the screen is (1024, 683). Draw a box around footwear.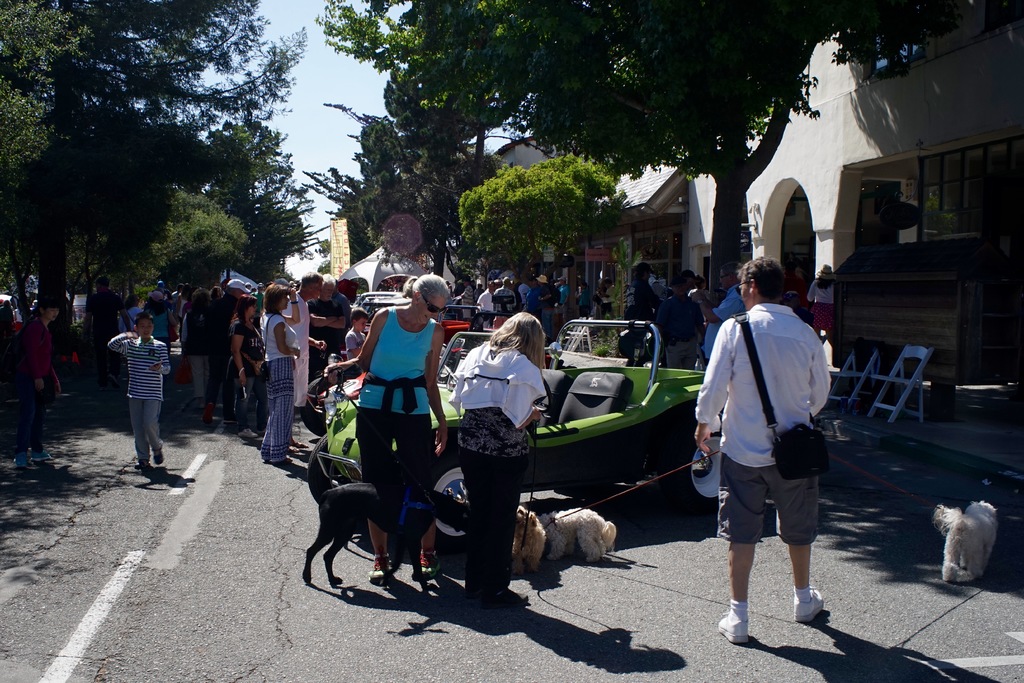
region(153, 454, 163, 463).
